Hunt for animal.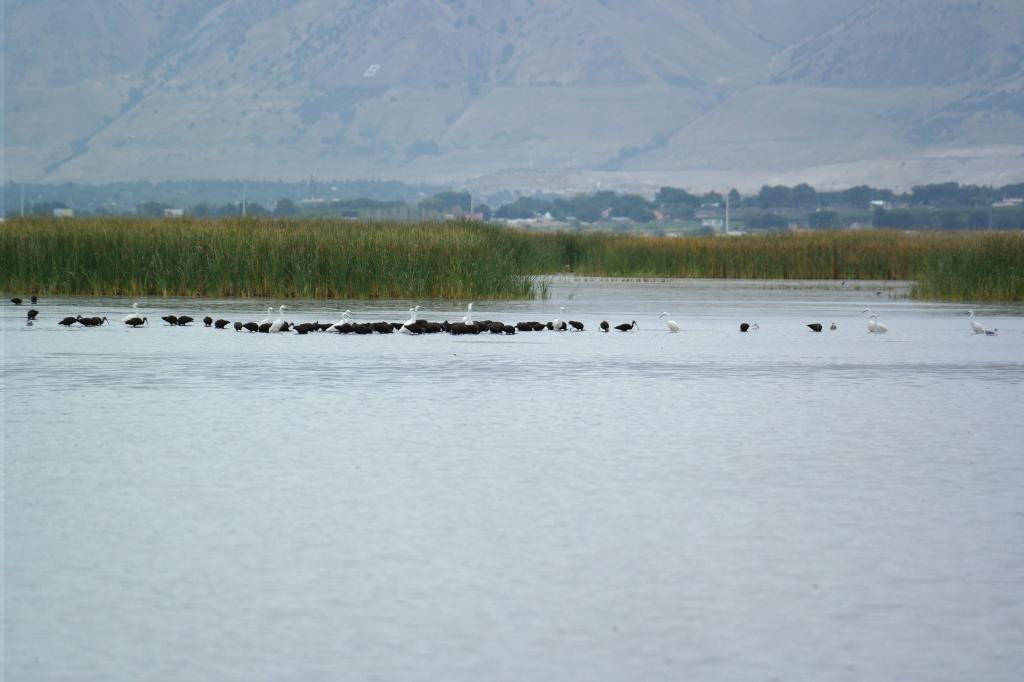
Hunted down at bbox(967, 307, 996, 337).
